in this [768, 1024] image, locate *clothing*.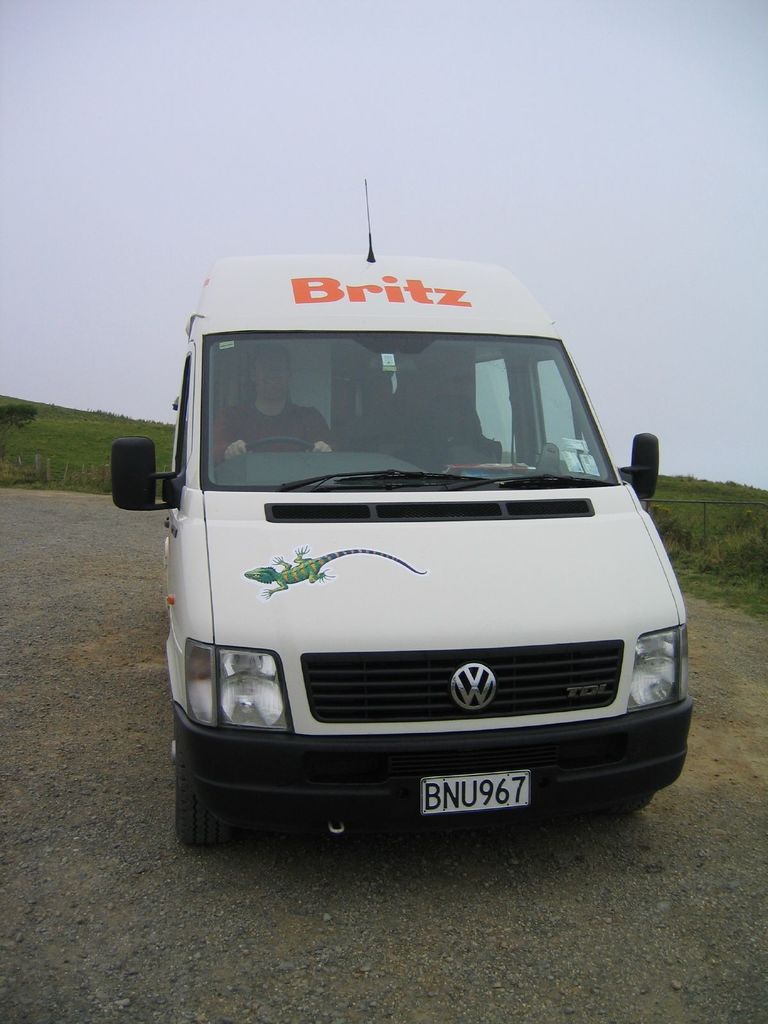
Bounding box: bbox(212, 399, 340, 463).
